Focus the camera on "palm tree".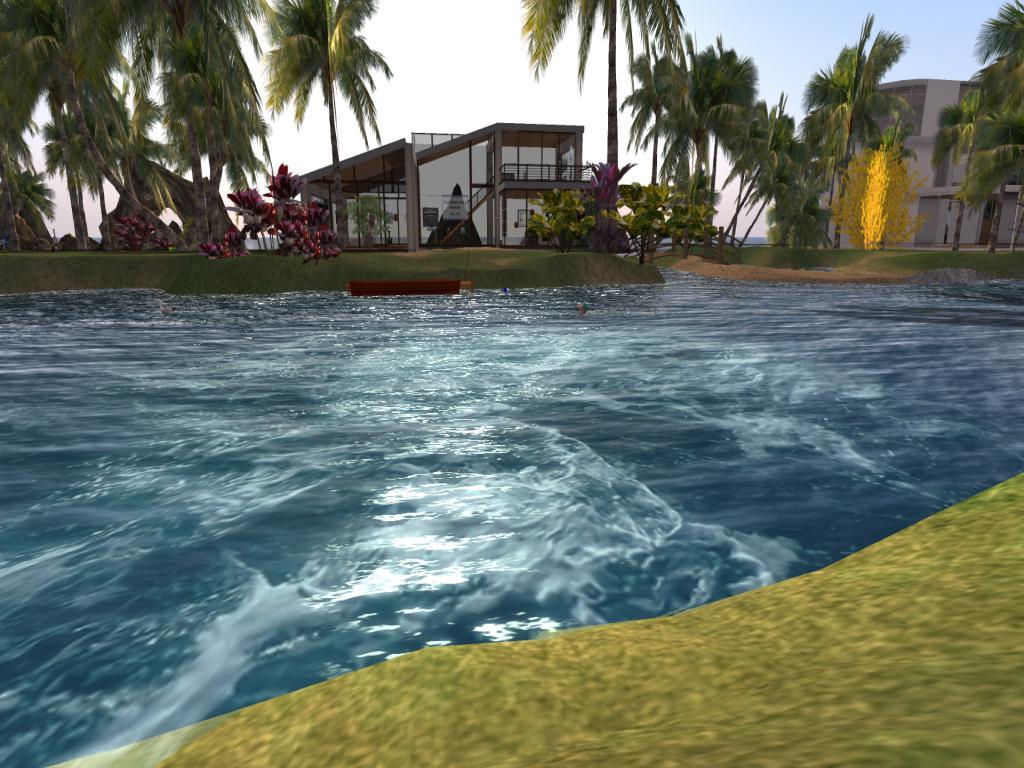
Focus region: bbox=[220, 22, 375, 228].
